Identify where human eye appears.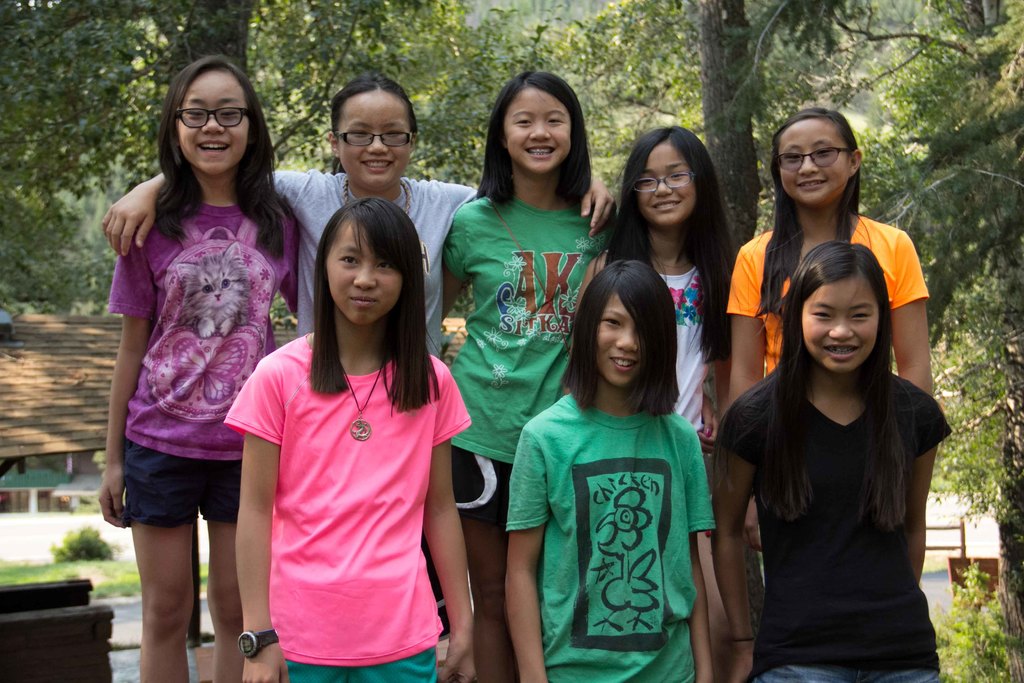
Appears at 805 308 829 322.
